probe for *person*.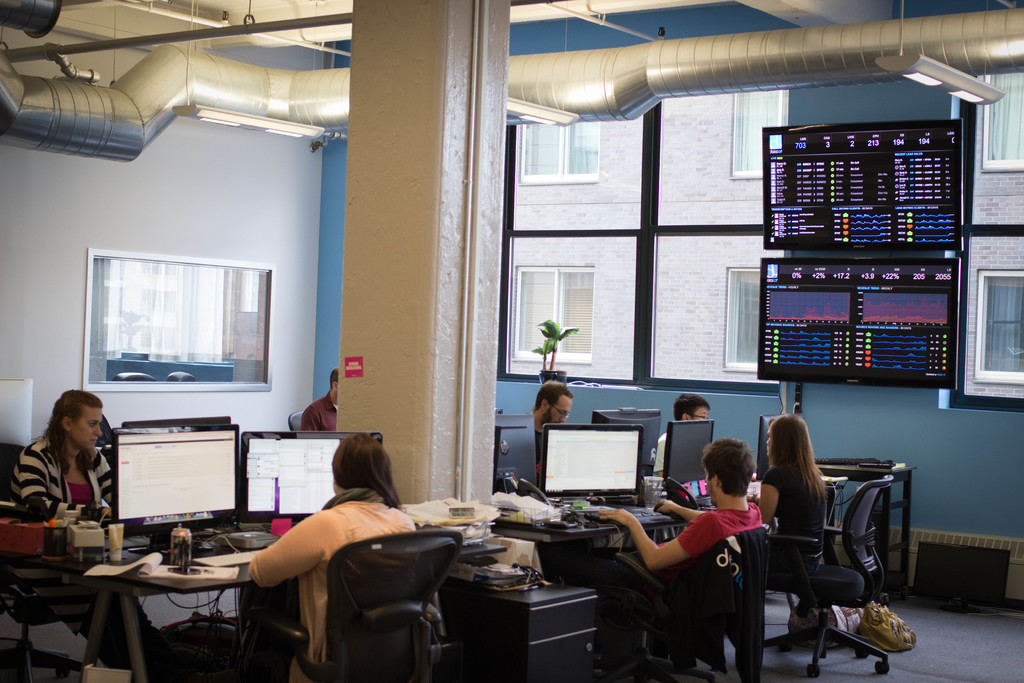
Probe result: pyautogui.locateOnScreen(246, 431, 422, 682).
